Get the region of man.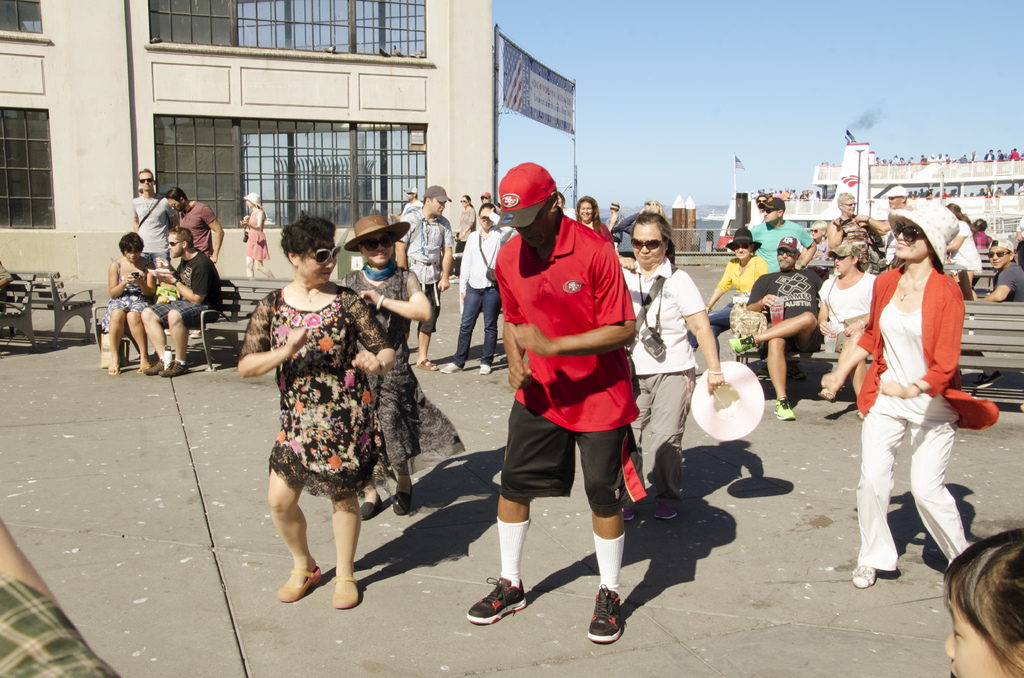
<region>129, 168, 175, 267</region>.
